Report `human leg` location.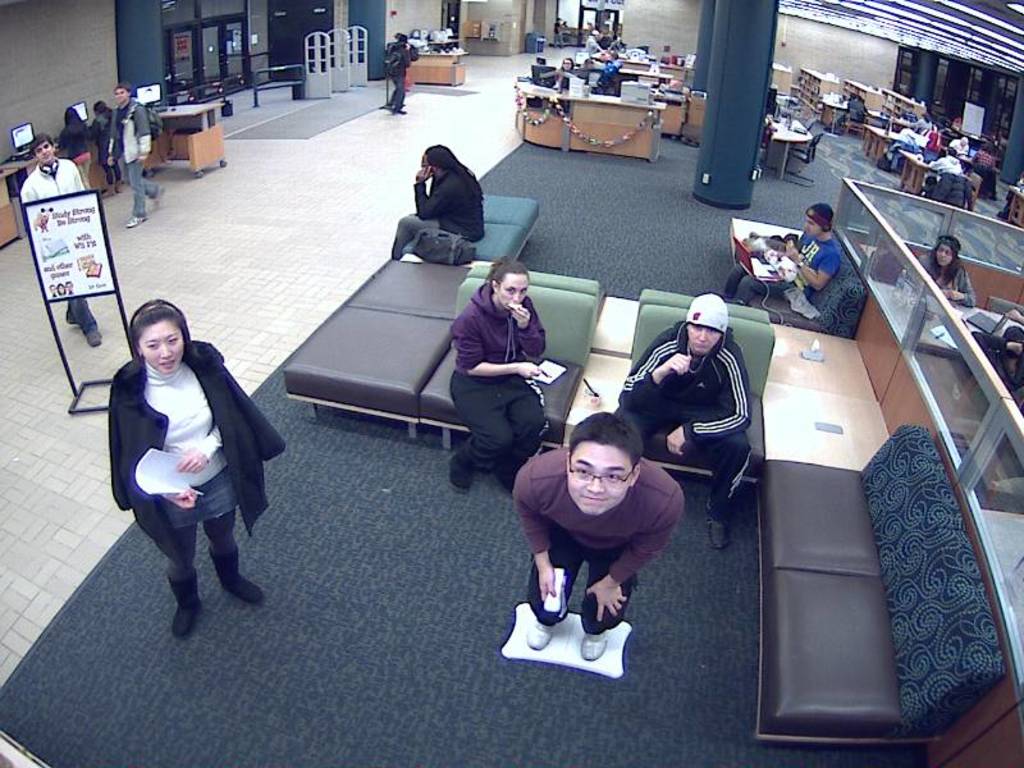
Report: box(585, 552, 630, 658).
